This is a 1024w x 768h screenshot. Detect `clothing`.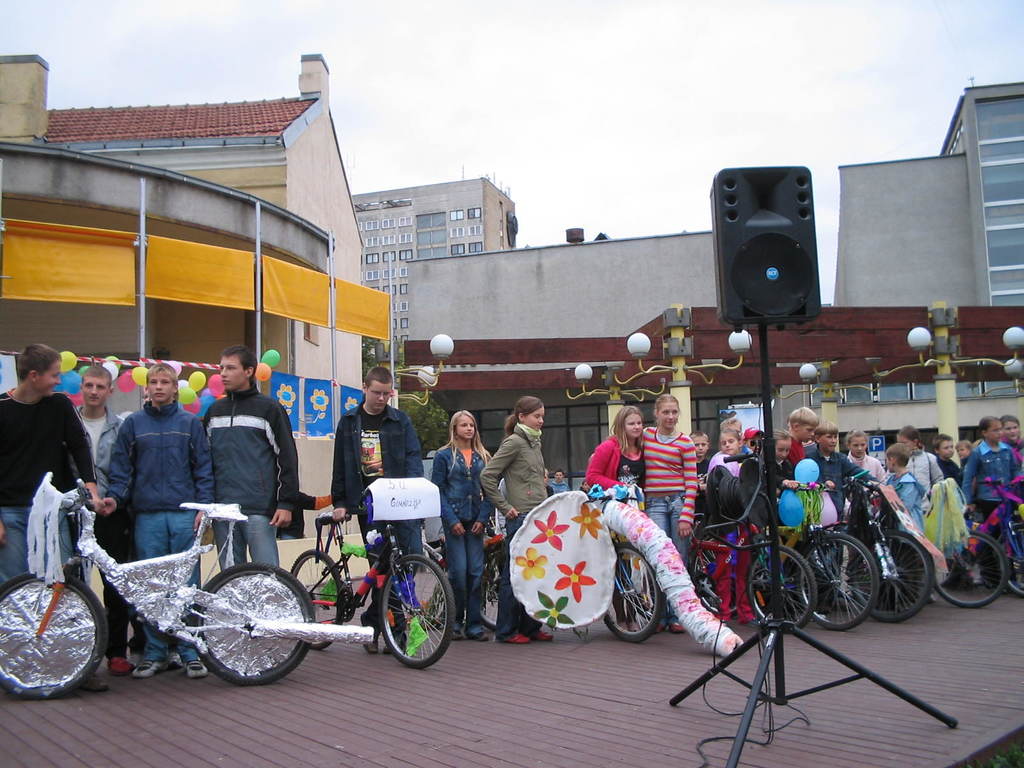
0 388 98 585.
